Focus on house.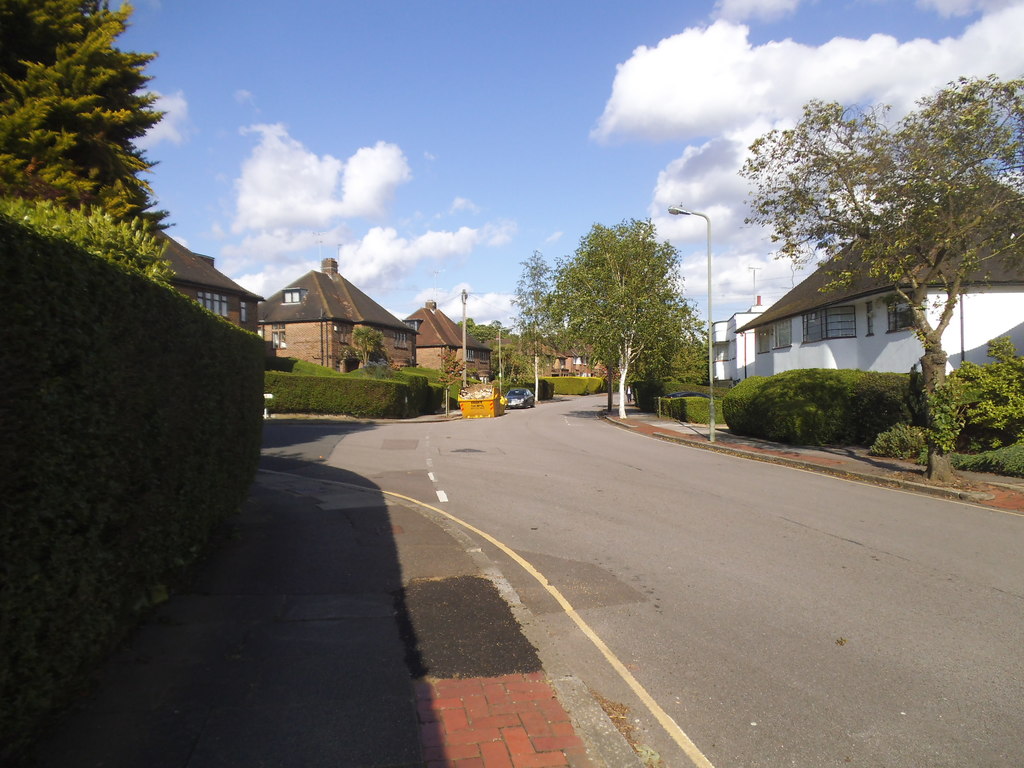
Focused at bbox(560, 335, 606, 375).
